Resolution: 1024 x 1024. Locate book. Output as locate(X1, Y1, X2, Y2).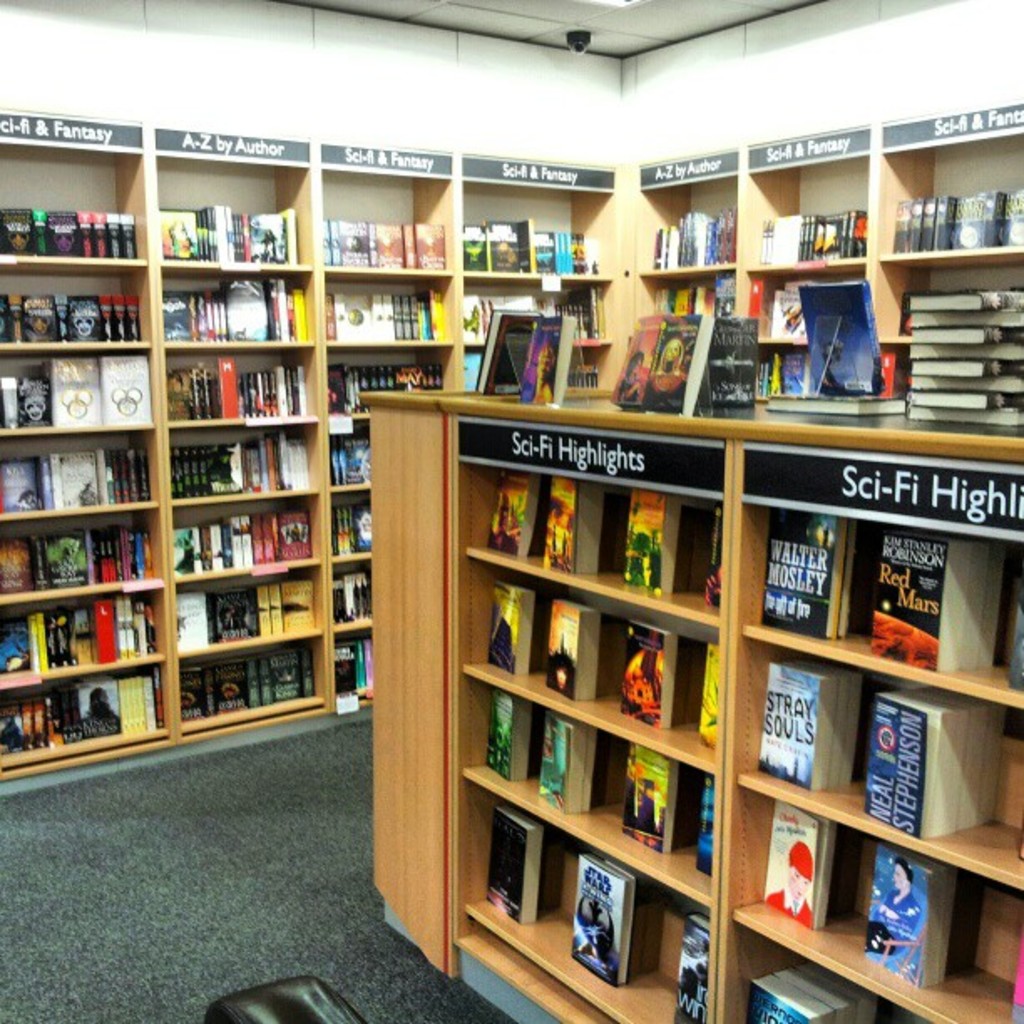
locate(883, 351, 893, 387).
